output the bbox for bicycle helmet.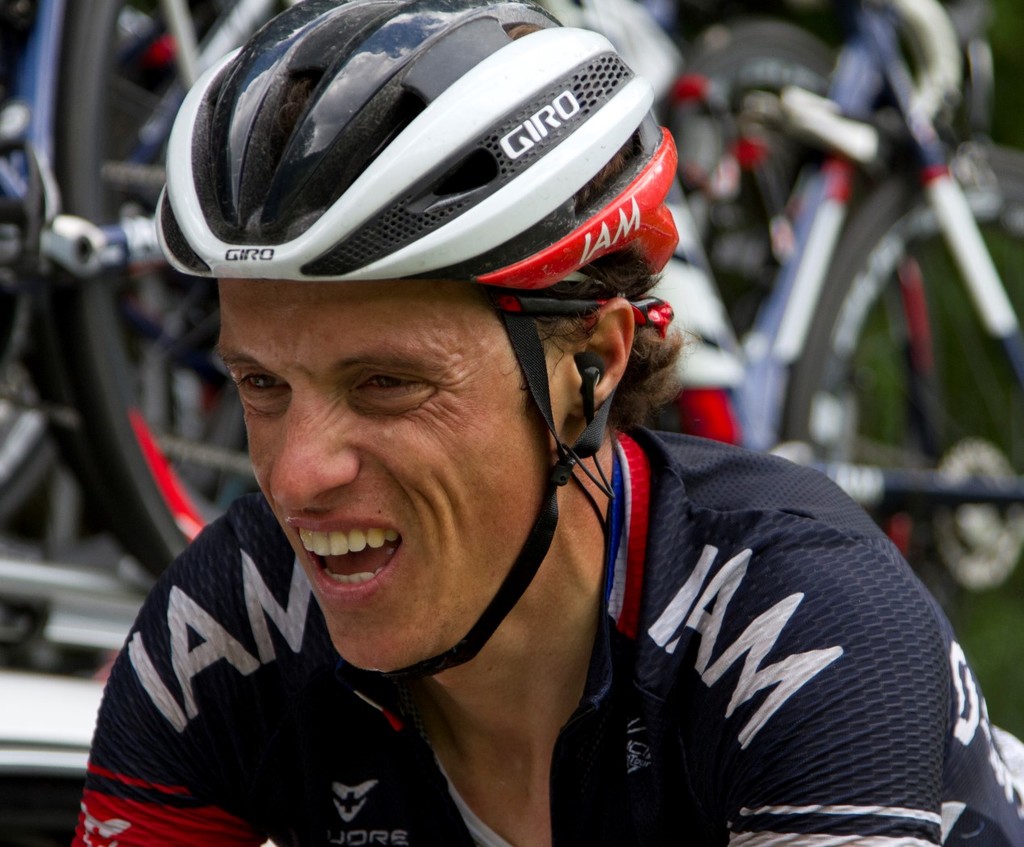
Rect(144, 0, 688, 303).
